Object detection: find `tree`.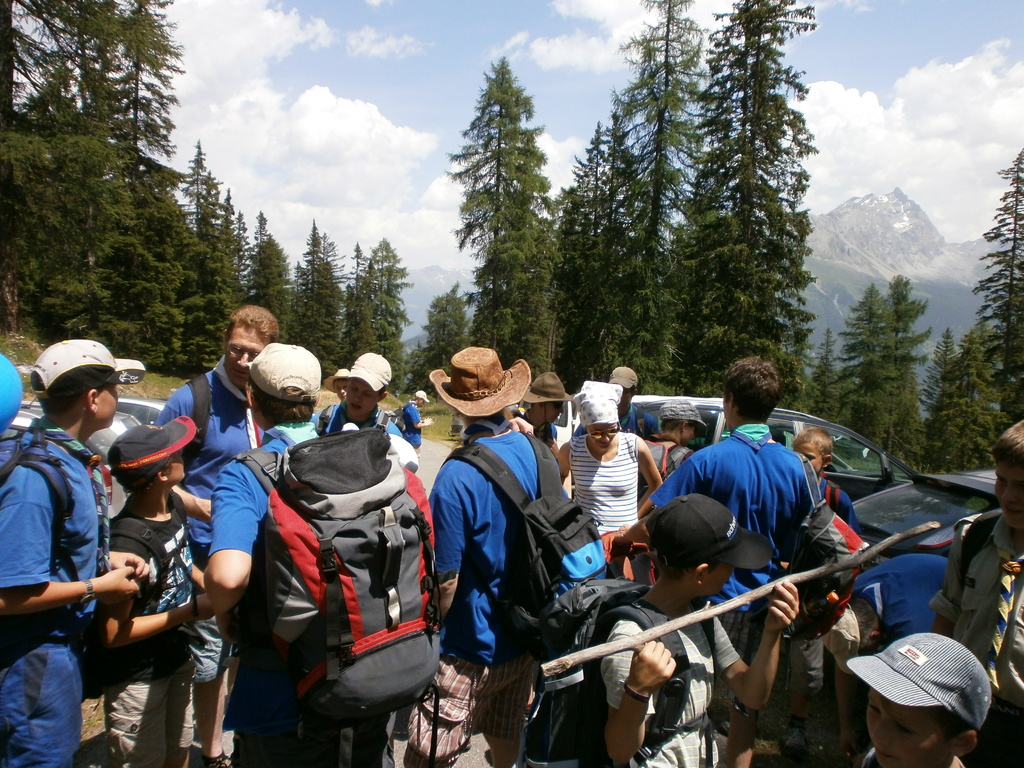
BBox(171, 137, 241, 372).
